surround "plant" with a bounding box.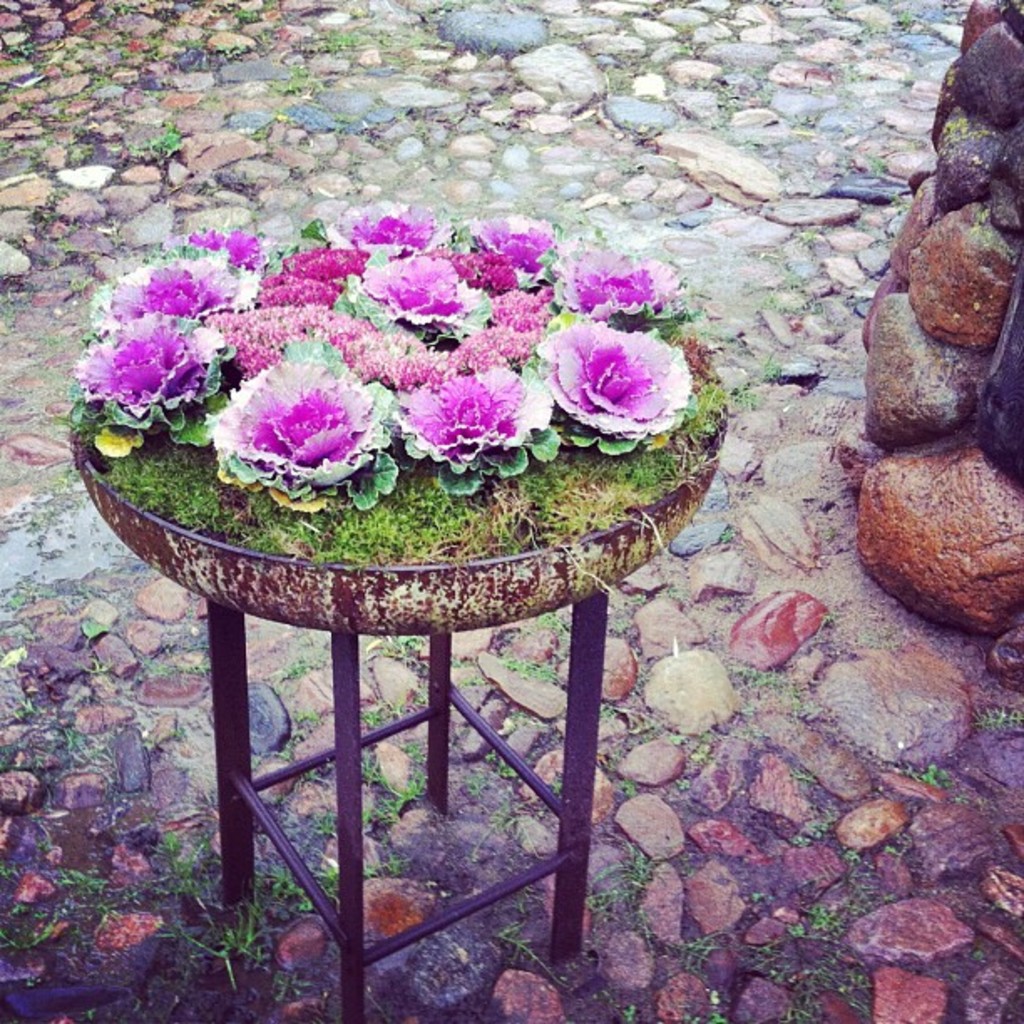
{"x1": 234, "y1": 2, "x2": 263, "y2": 30}.
